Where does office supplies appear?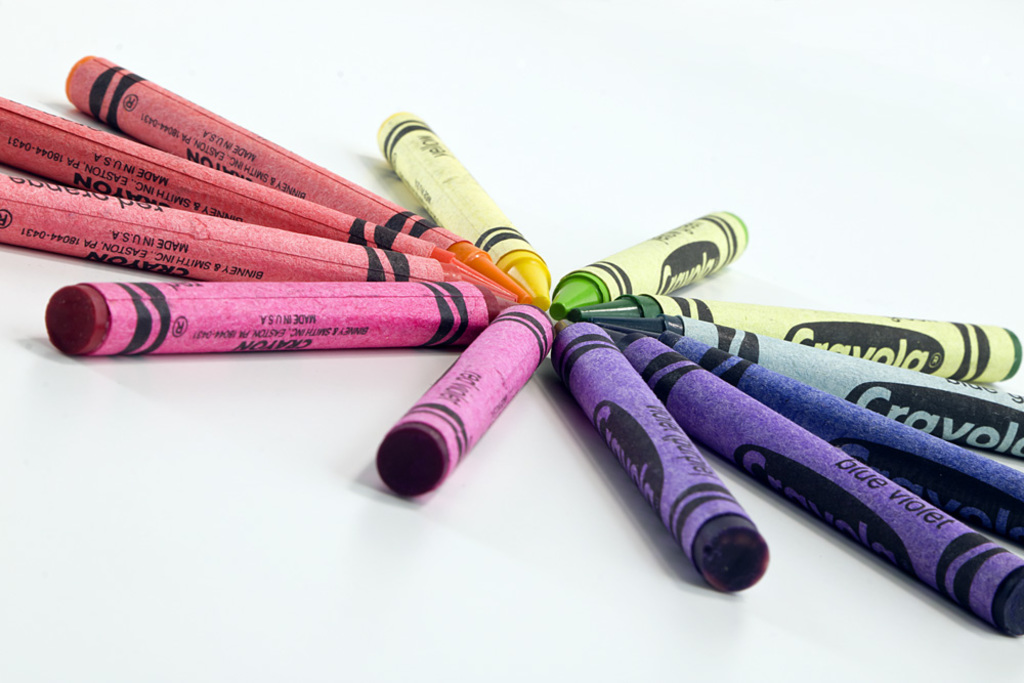
Appears at [left=555, top=318, right=772, bottom=596].
